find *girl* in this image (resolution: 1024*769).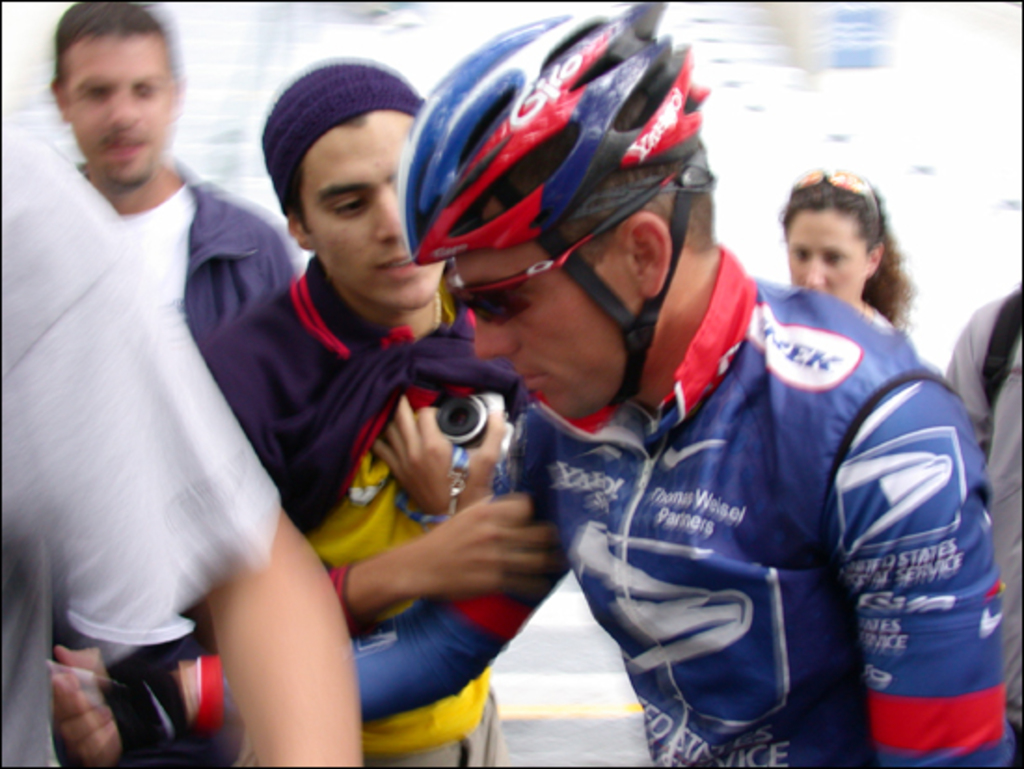
775/173/916/333.
